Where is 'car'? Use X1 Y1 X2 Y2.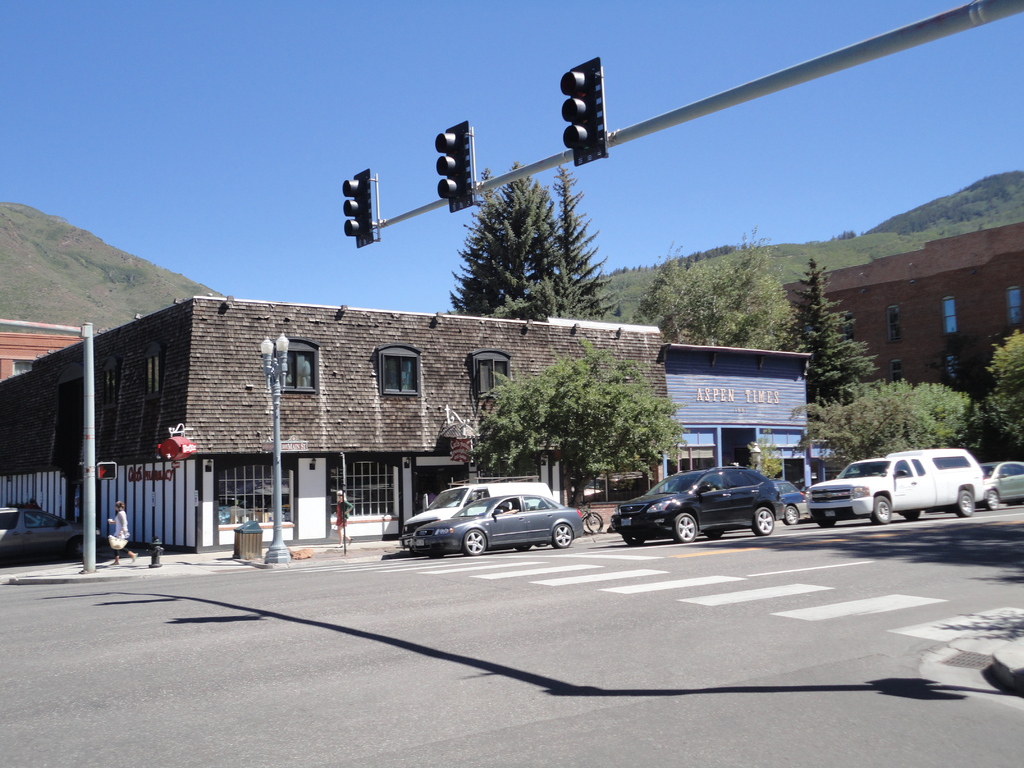
976 456 1022 513.
